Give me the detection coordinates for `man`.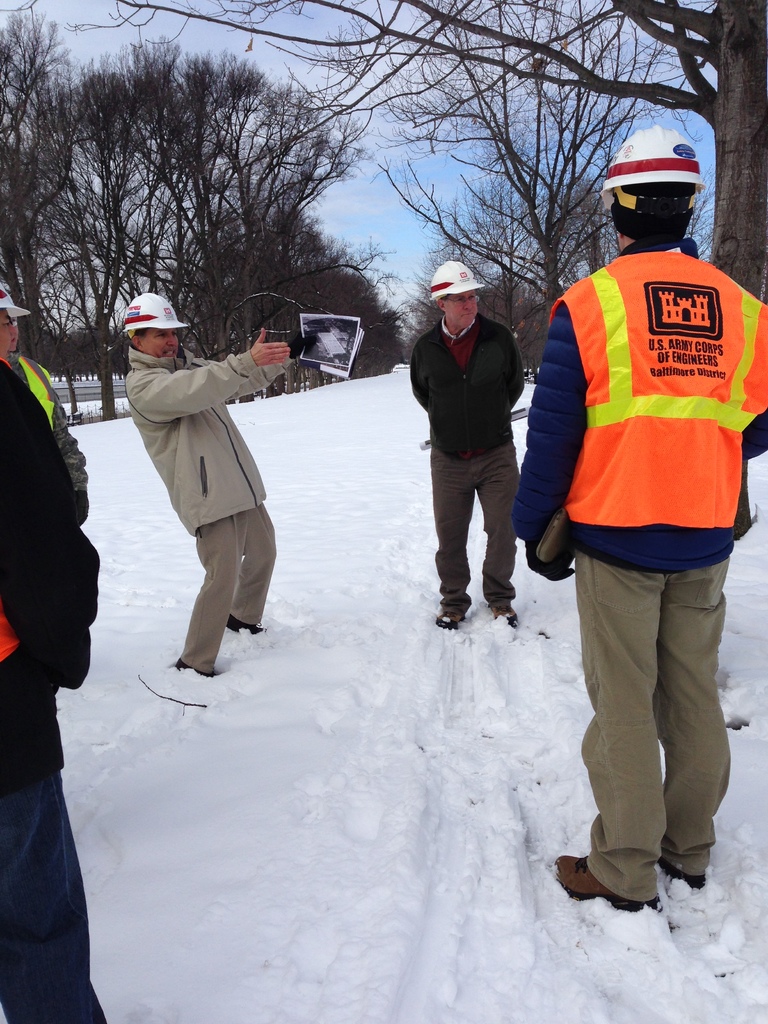
(0, 280, 86, 529).
